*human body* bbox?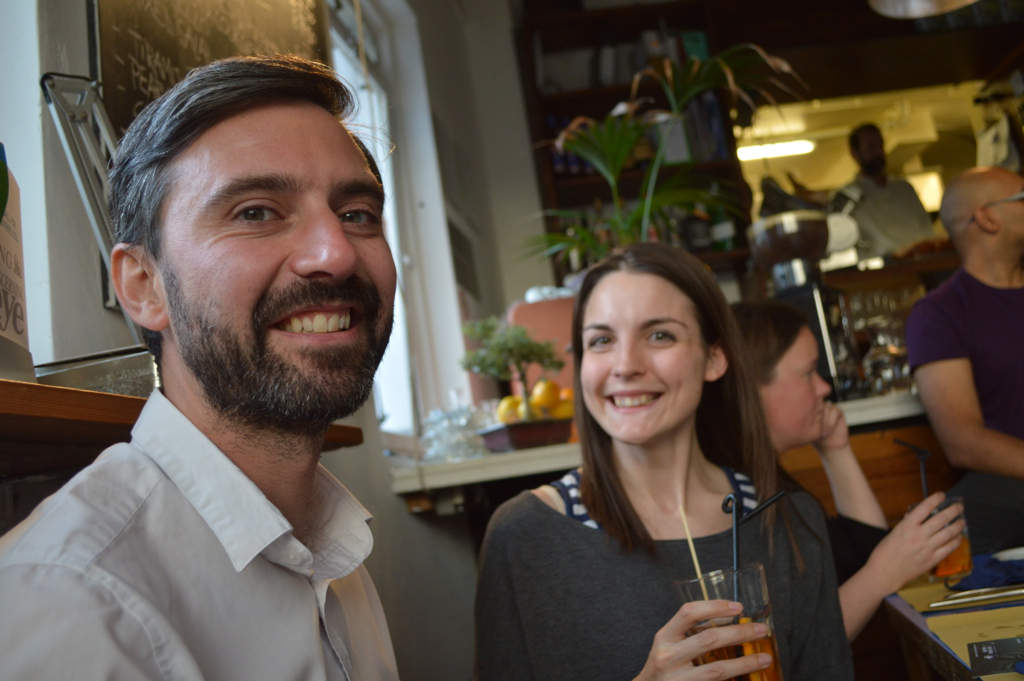
[x1=784, y1=406, x2=964, y2=643]
